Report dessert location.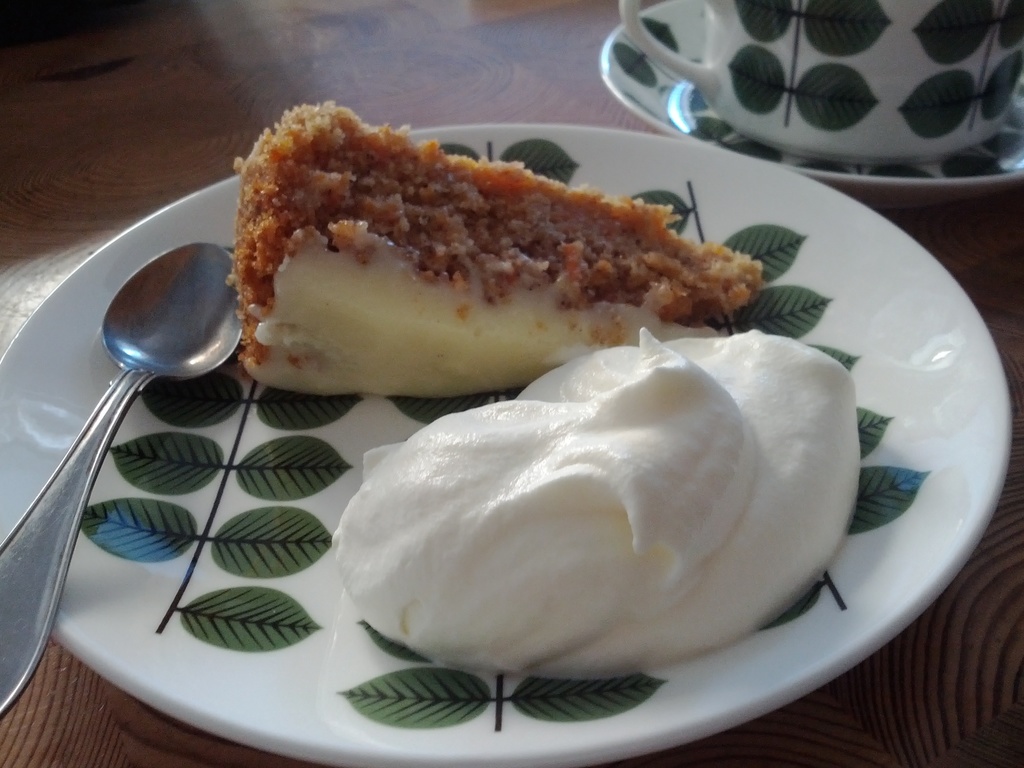
Report: bbox=(330, 323, 862, 678).
